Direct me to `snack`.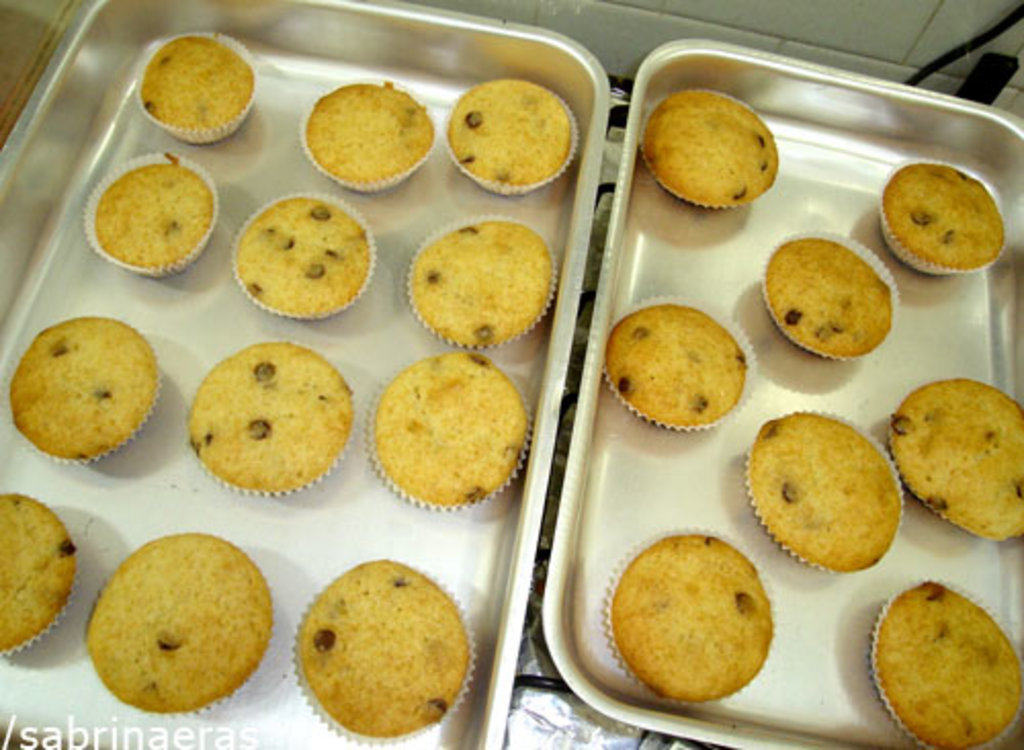
Direction: BBox(641, 86, 778, 205).
